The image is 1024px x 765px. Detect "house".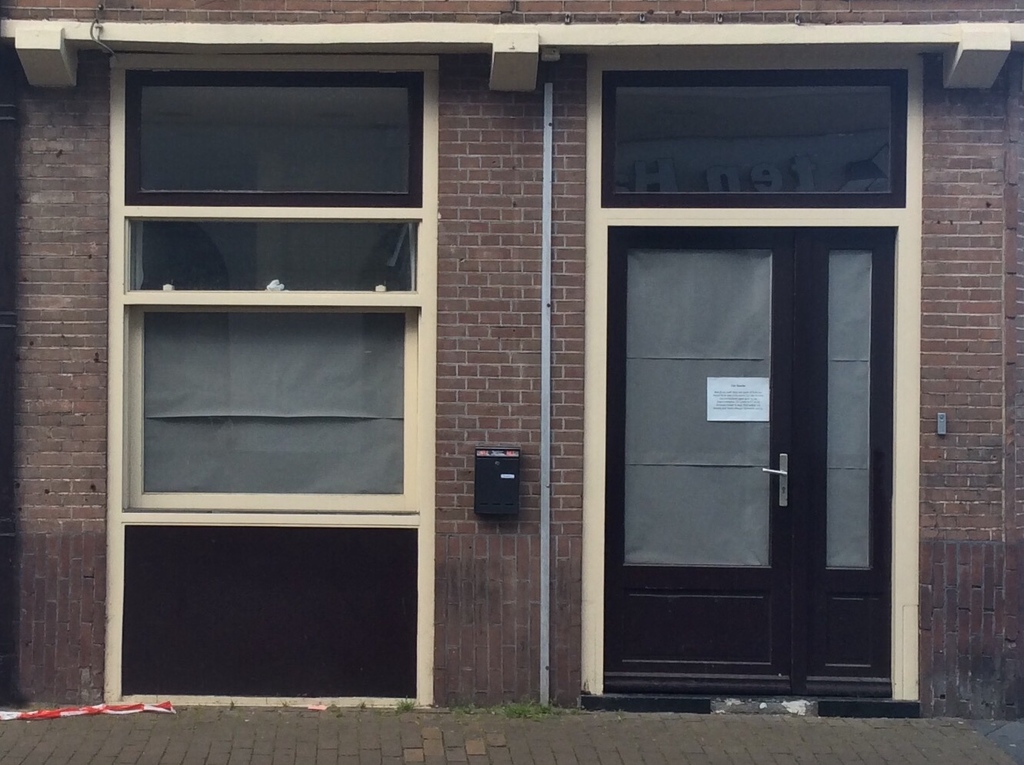
Detection: (0,0,1023,717).
